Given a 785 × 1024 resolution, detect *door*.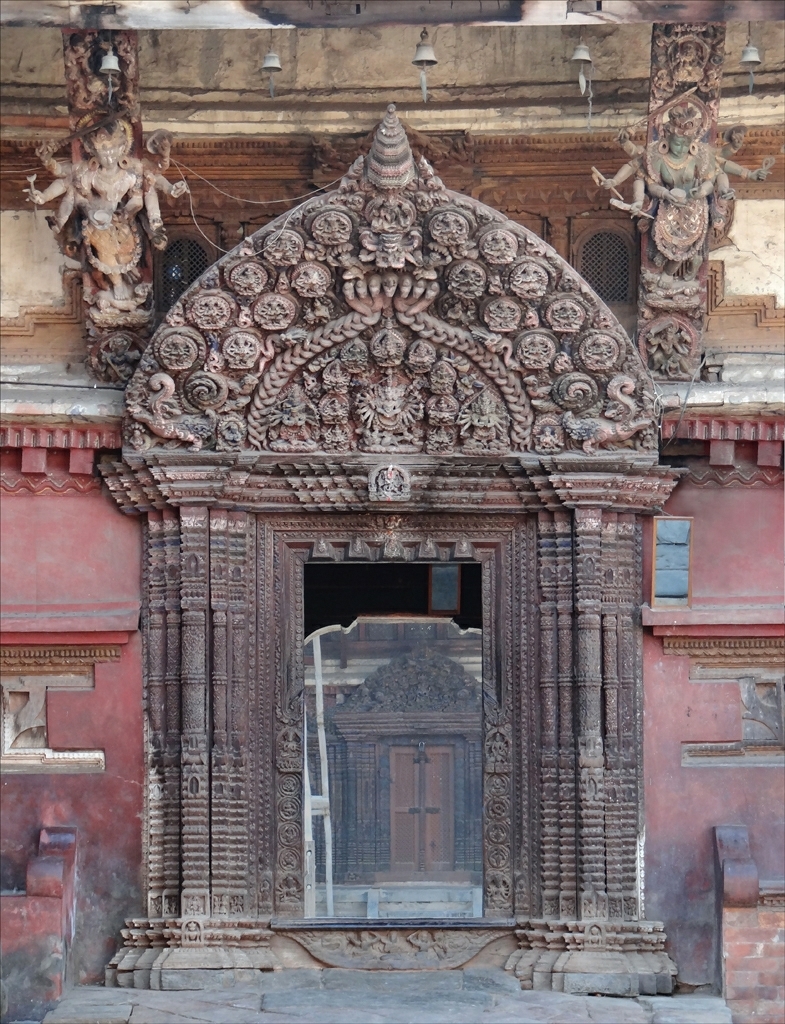
291, 539, 508, 945.
